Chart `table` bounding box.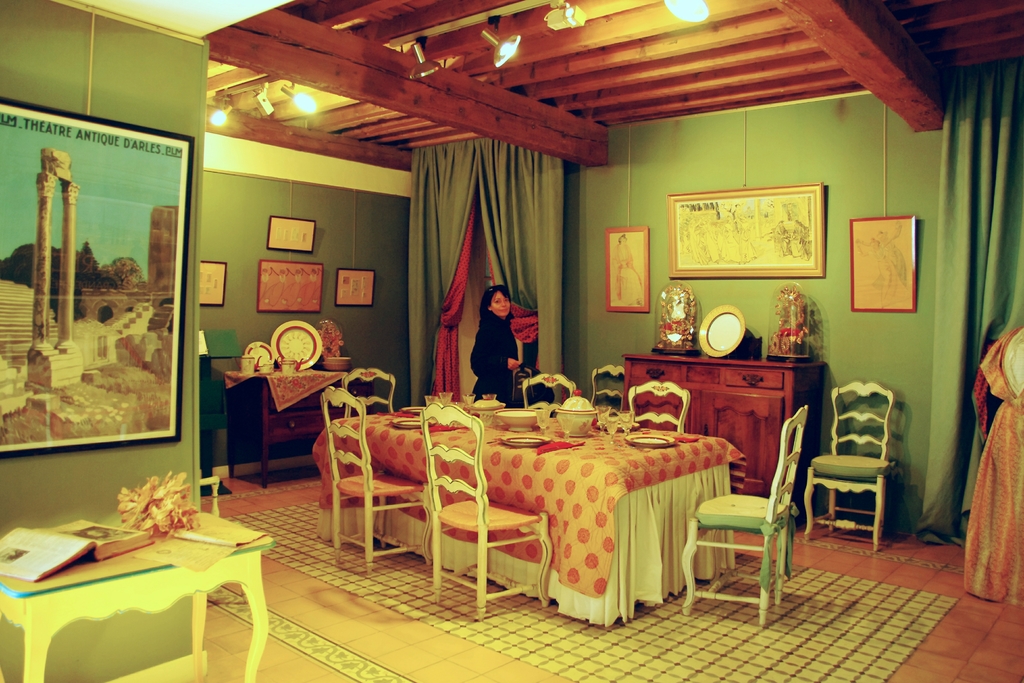
Charted: detection(621, 347, 829, 523).
